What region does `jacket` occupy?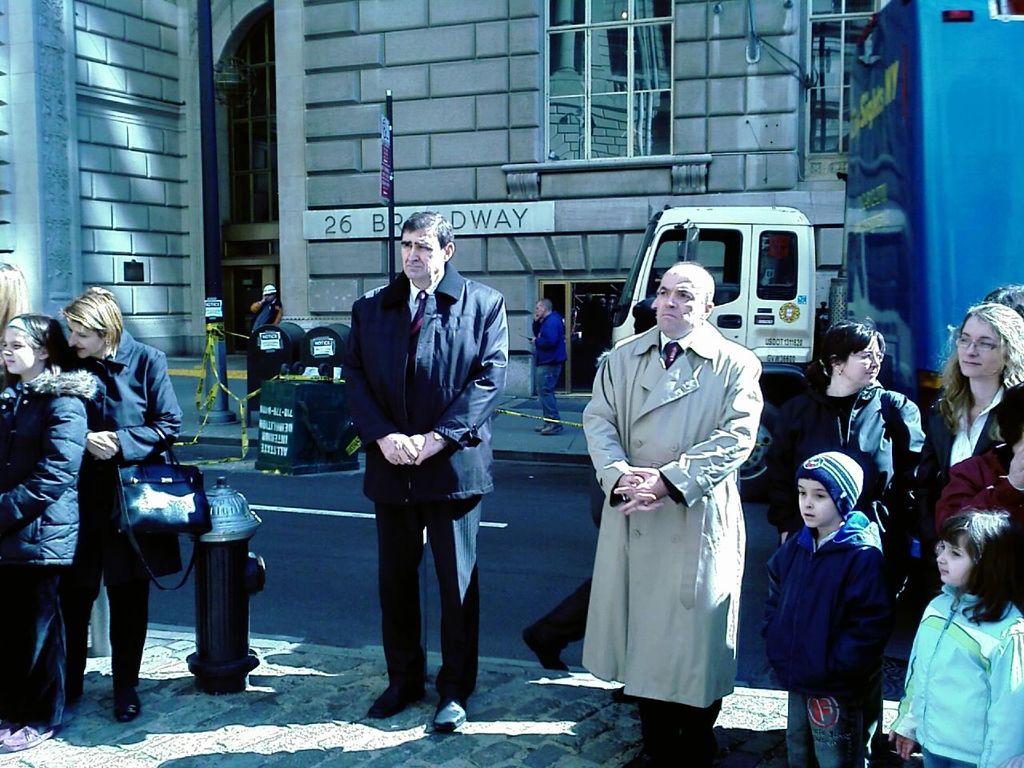
<region>78, 329, 185, 589</region>.
